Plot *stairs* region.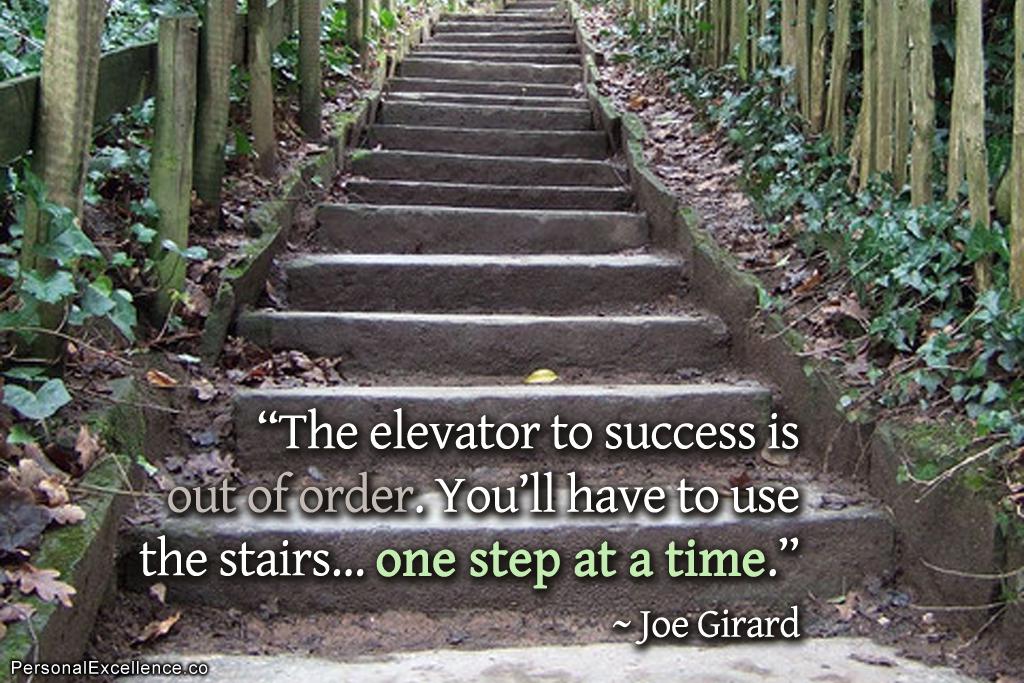
Plotted at (left=78, top=0, right=1009, bottom=682).
